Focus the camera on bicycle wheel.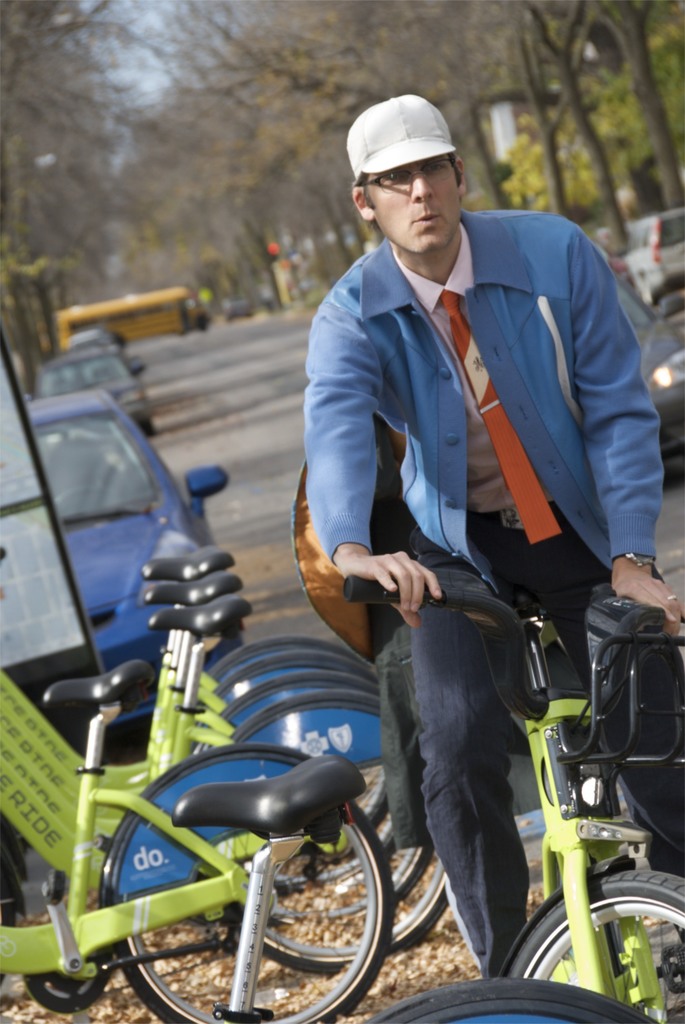
Focus region: 262 810 387 900.
